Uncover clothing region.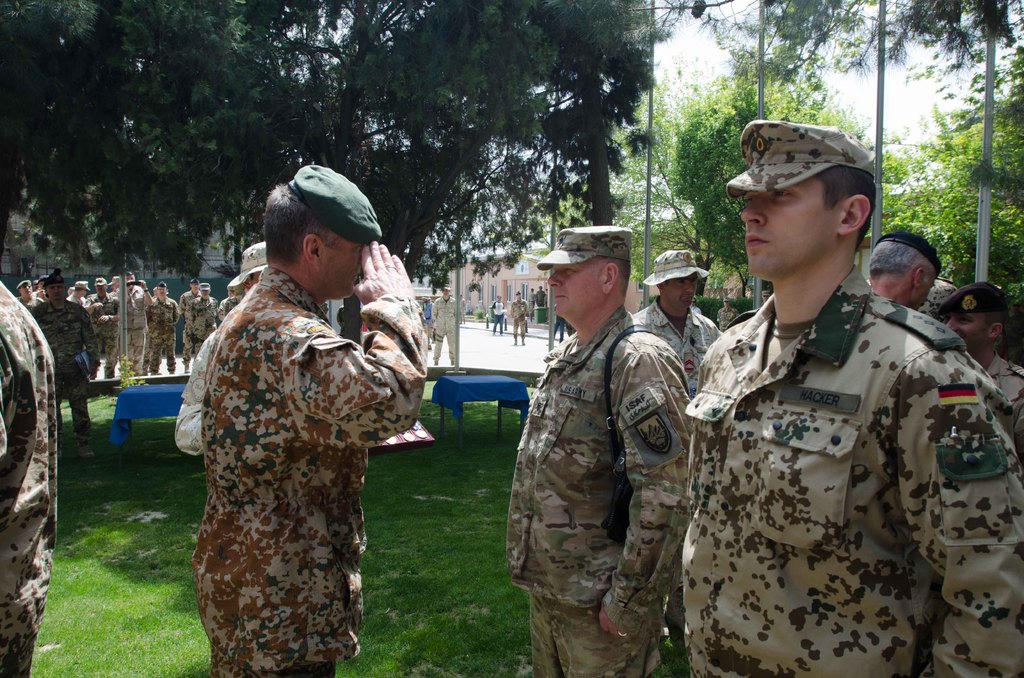
Uncovered: rect(542, 292, 547, 305).
